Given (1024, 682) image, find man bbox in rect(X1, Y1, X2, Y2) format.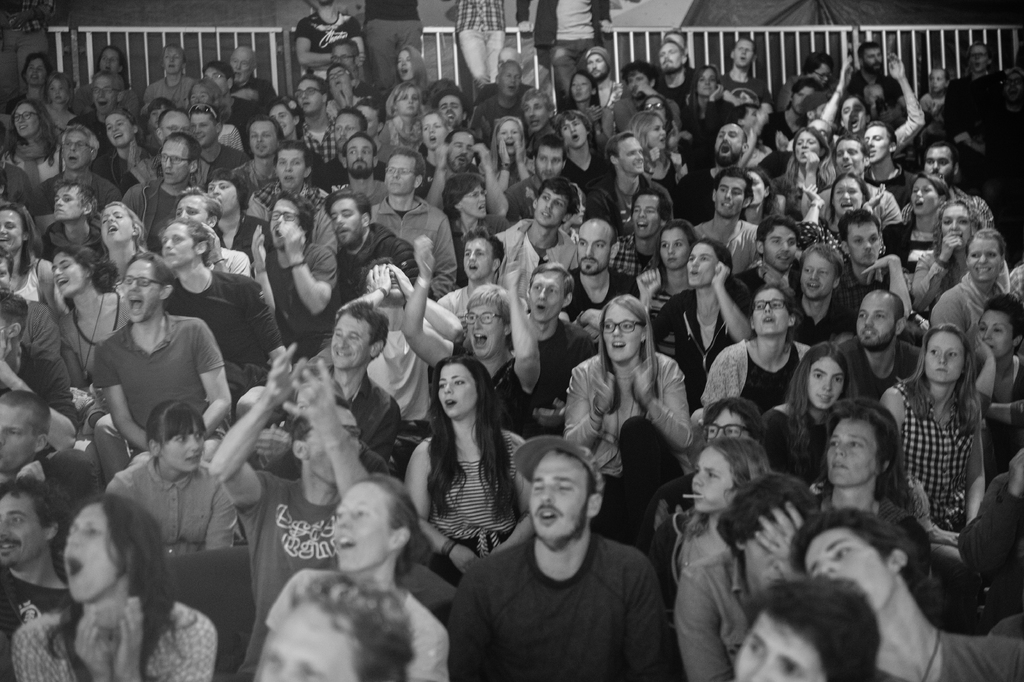
rect(254, 294, 399, 469).
